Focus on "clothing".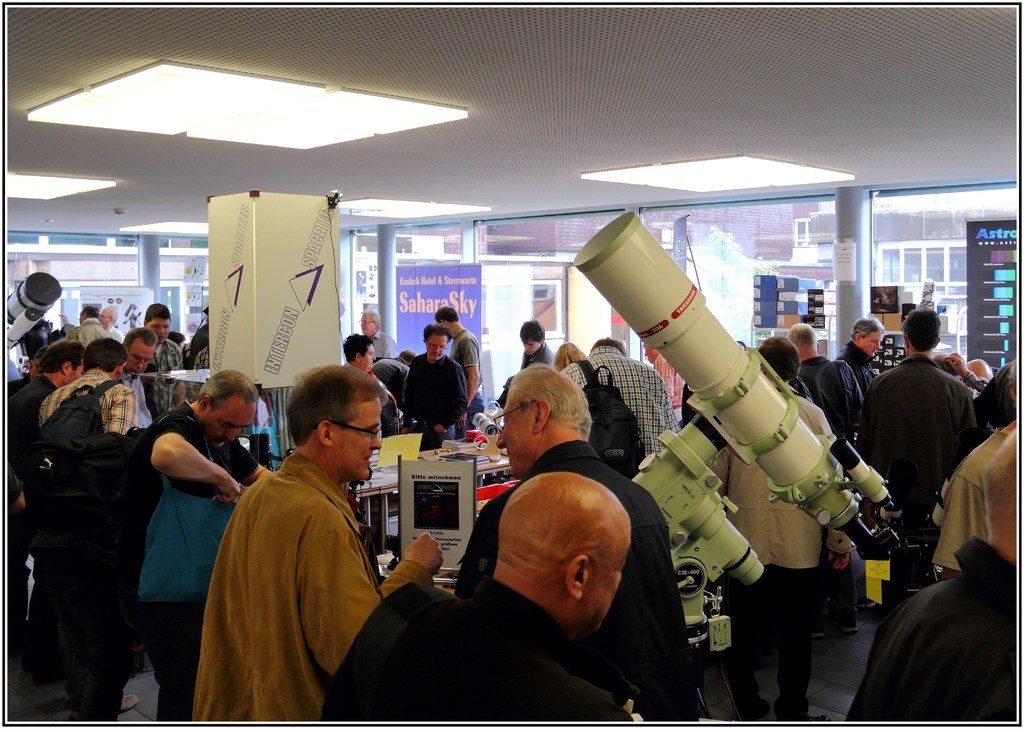
Focused at [323,580,635,723].
